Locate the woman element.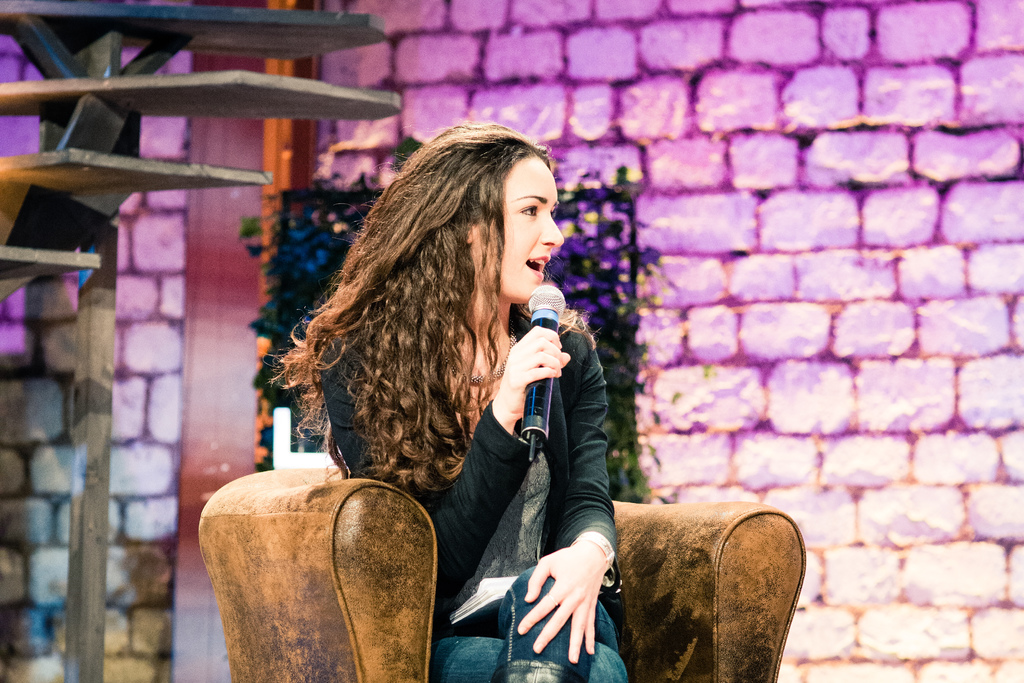
Element bbox: crop(214, 109, 656, 680).
